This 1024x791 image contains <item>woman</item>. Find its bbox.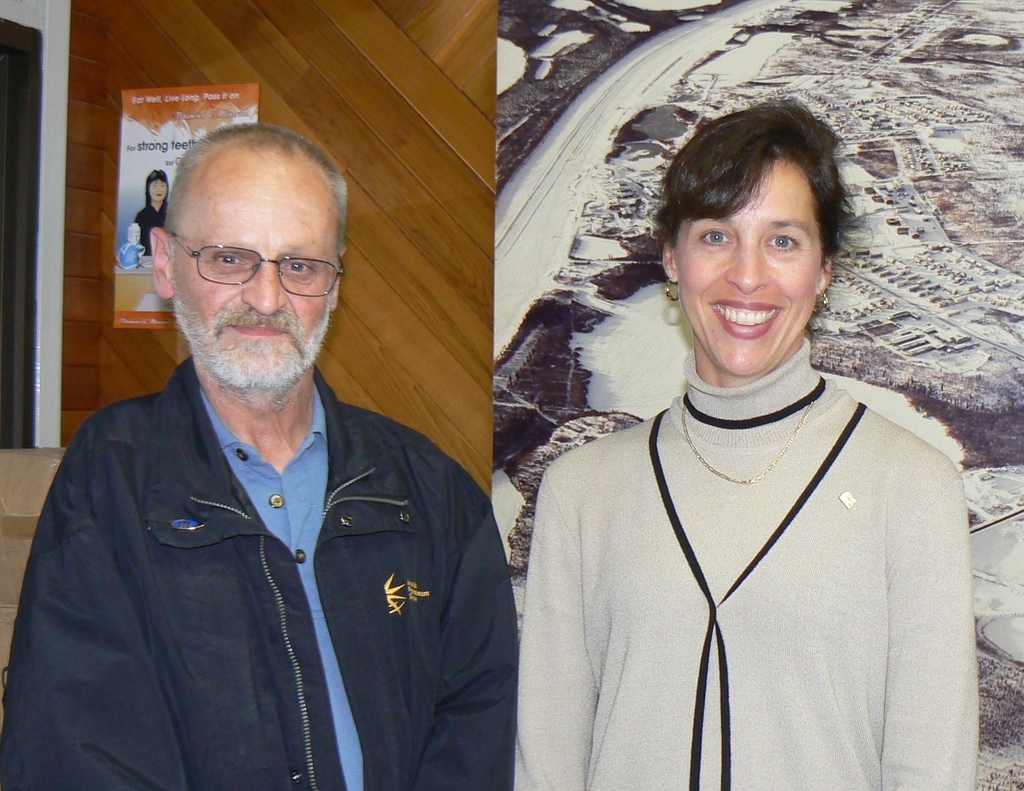
{"left": 502, "top": 97, "right": 988, "bottom": 777}.
